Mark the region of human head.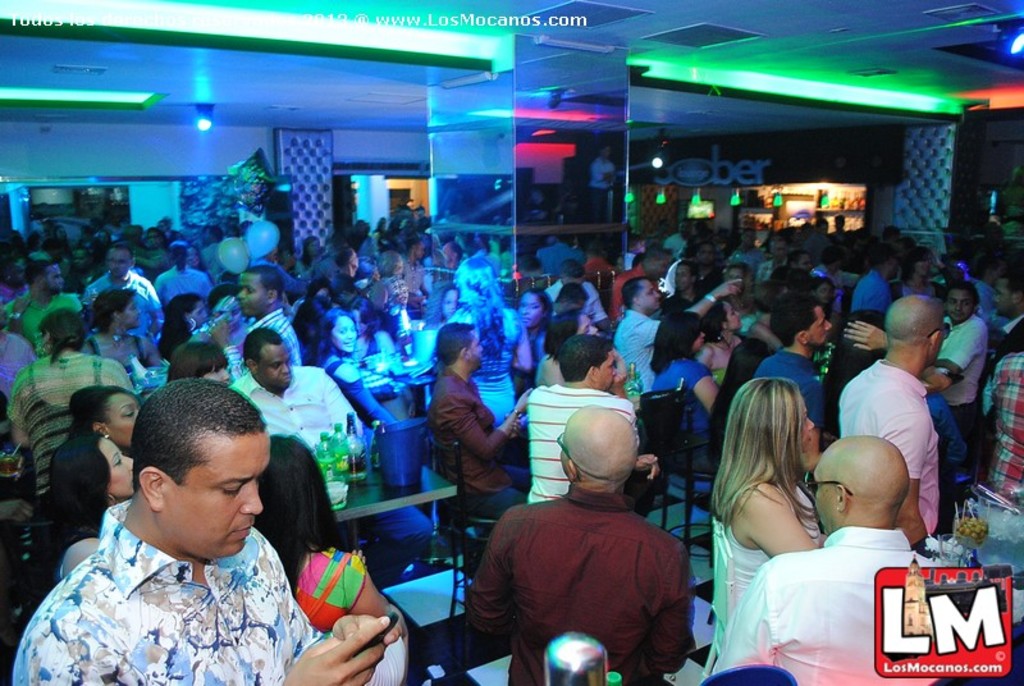
Region: (left=561, top=403, right=646, bottom=485).
